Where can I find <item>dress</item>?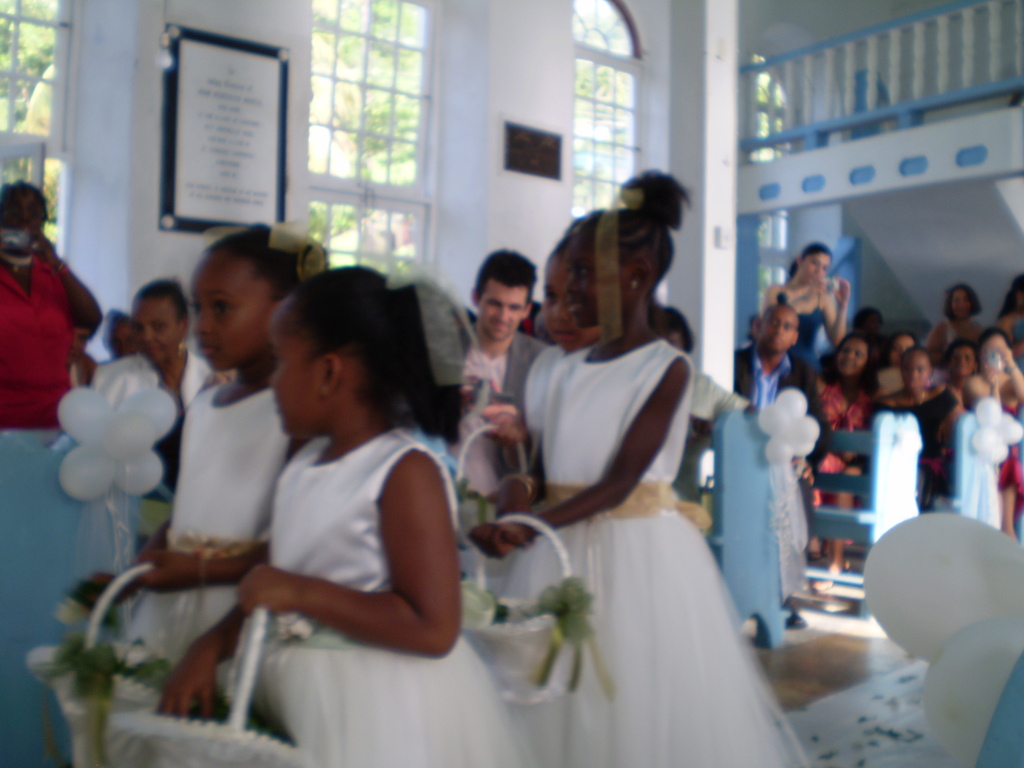
You can find it at l=137, t=382, r=287, b=657.
